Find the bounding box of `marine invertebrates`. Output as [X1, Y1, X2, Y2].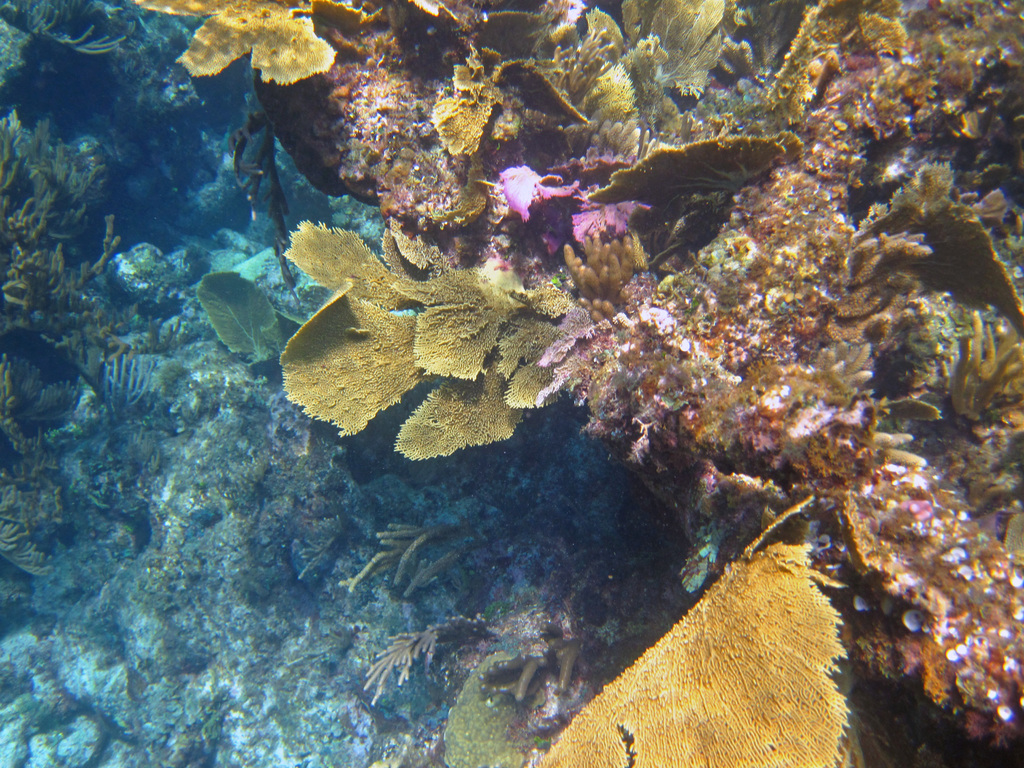
[607, 0, 735, 104].
